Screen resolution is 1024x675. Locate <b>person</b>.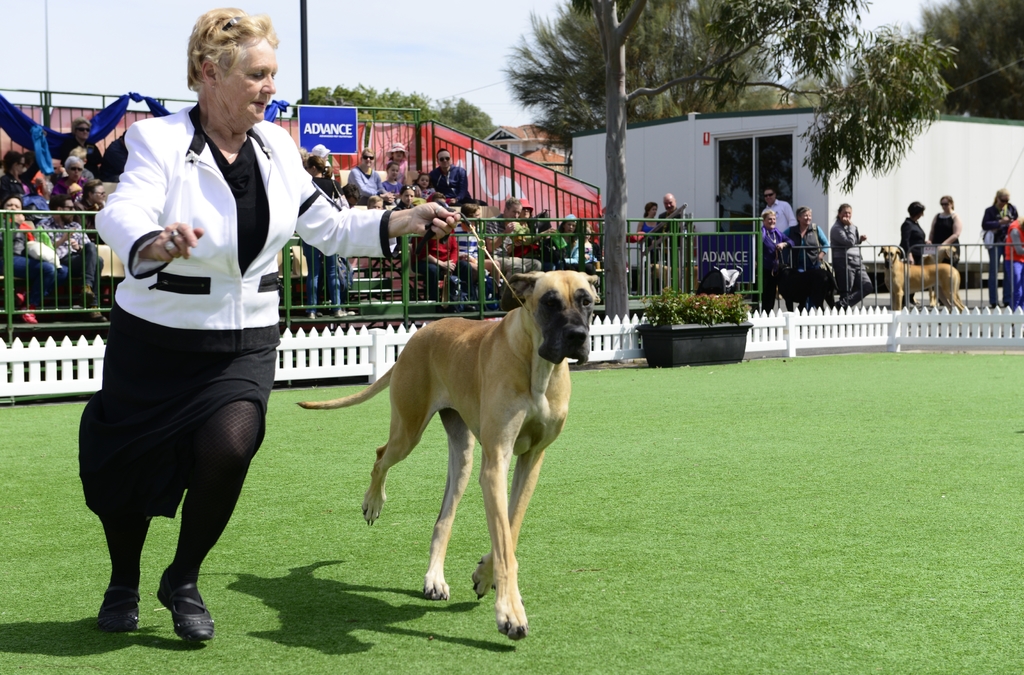
box=[662, 195, 694, 268].
